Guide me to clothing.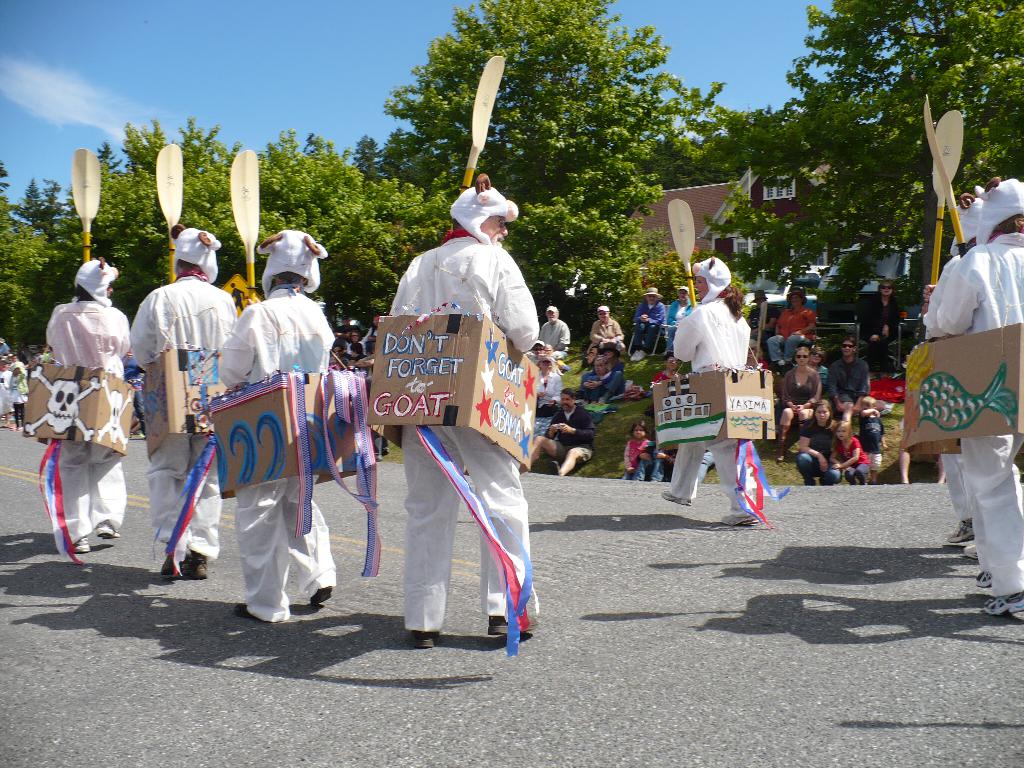
Guidance: BBox(766, 306, 819, 355).
